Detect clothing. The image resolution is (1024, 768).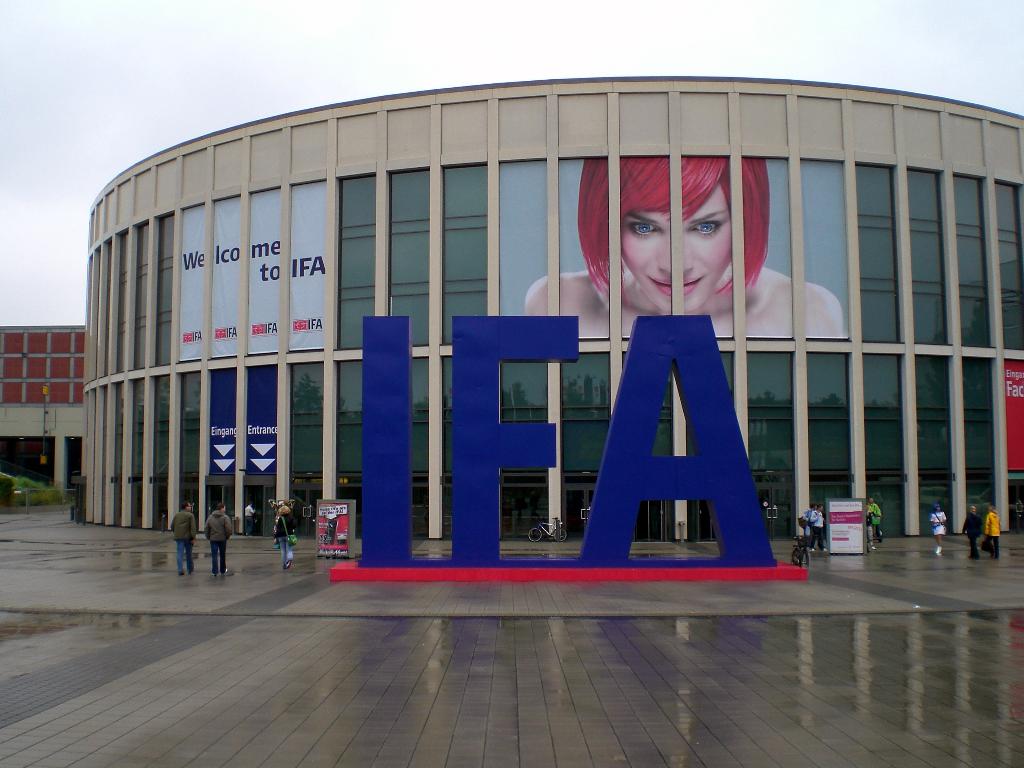
rect(803, 506, 814, 540).
